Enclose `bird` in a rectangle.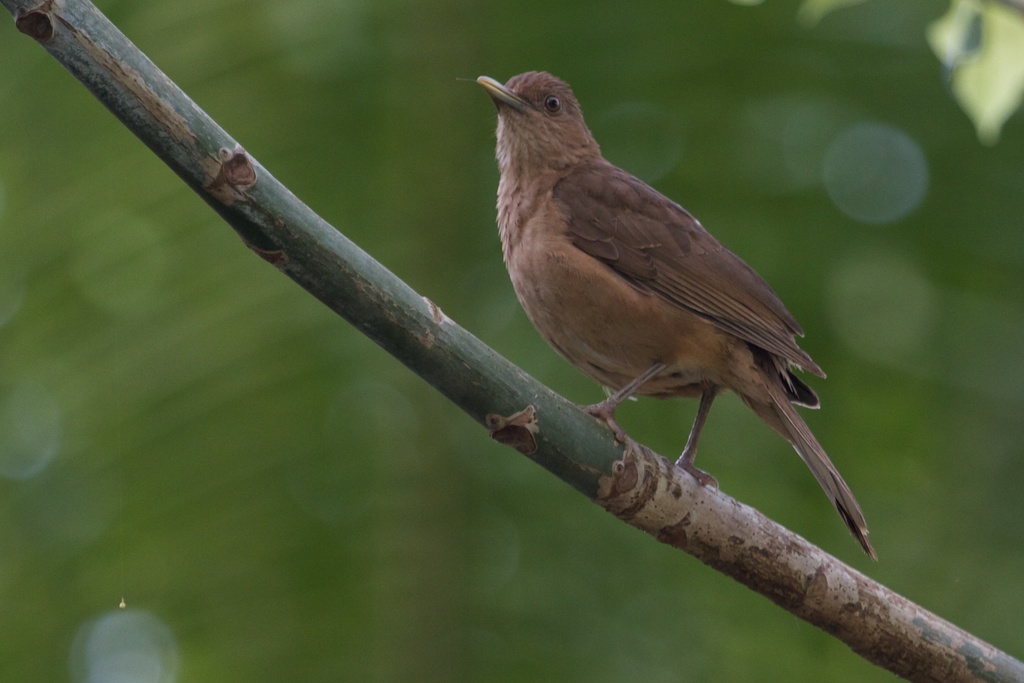
rect(463, 79, 865, 529).
